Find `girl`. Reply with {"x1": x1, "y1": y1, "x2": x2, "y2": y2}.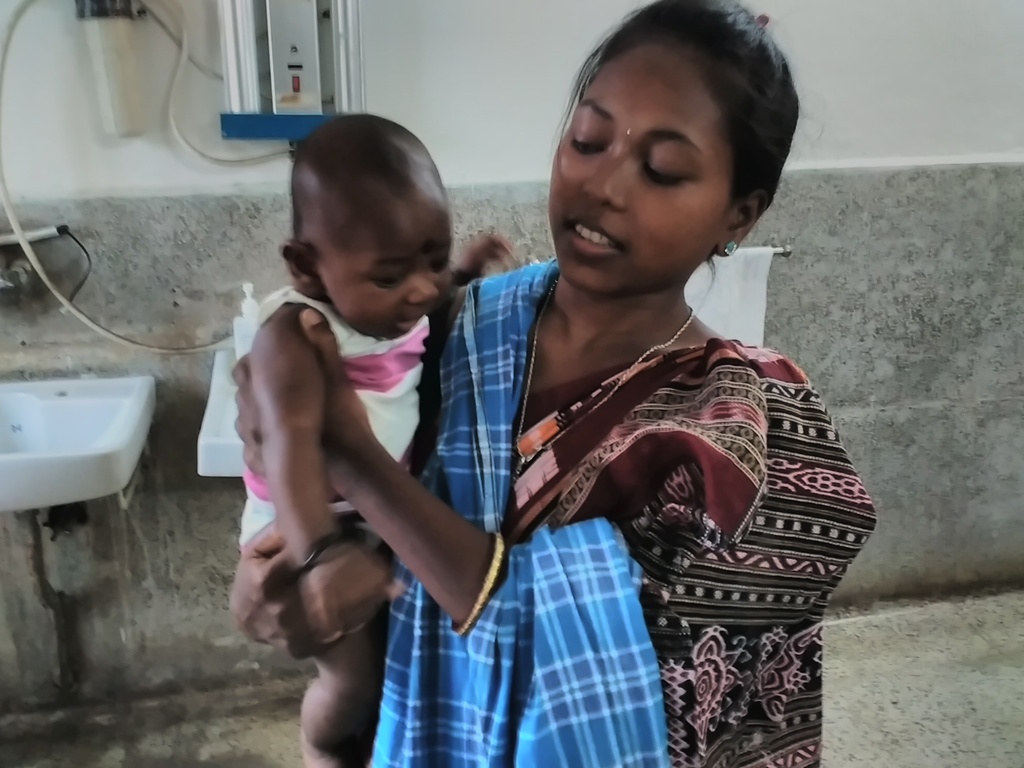
{"x1": 228, "y1": 108, "x2": 518, "y2": 767}.
